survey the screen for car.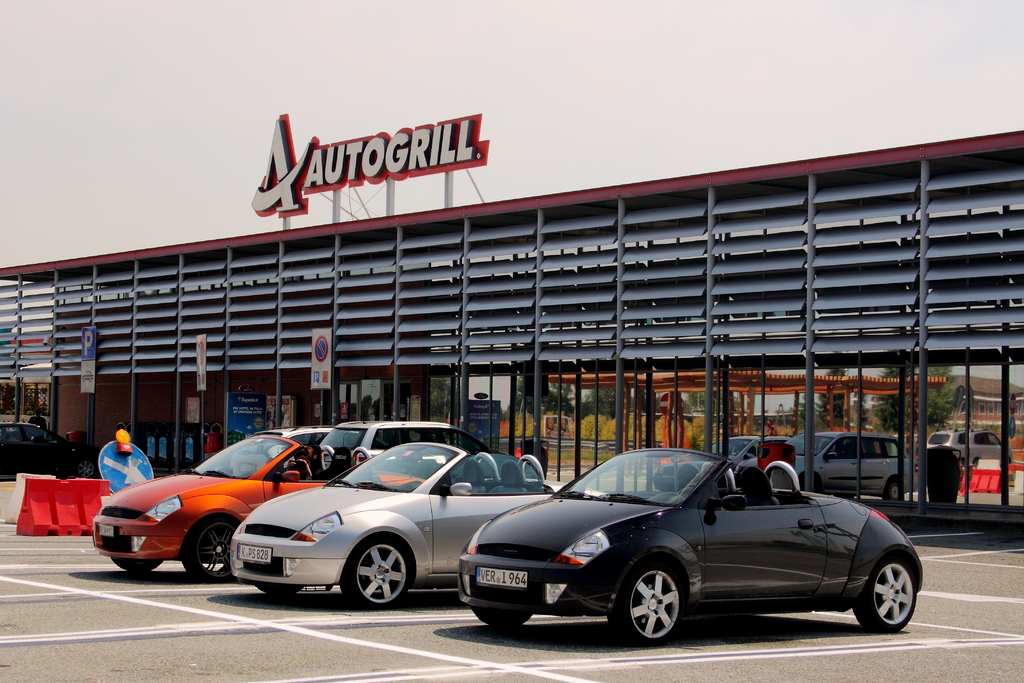
Survey found: (740, 432, 916, 500).
